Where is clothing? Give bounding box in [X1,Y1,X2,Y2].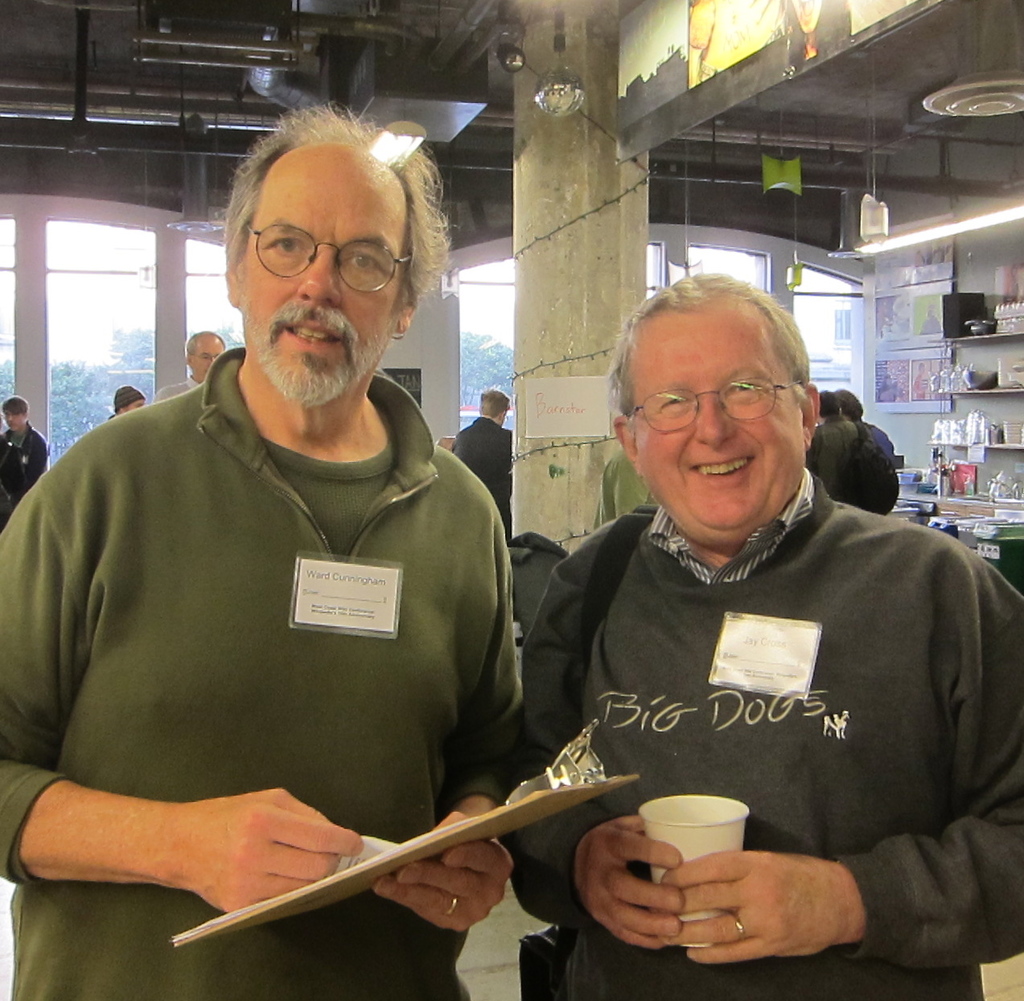
[810,414,858,504].
